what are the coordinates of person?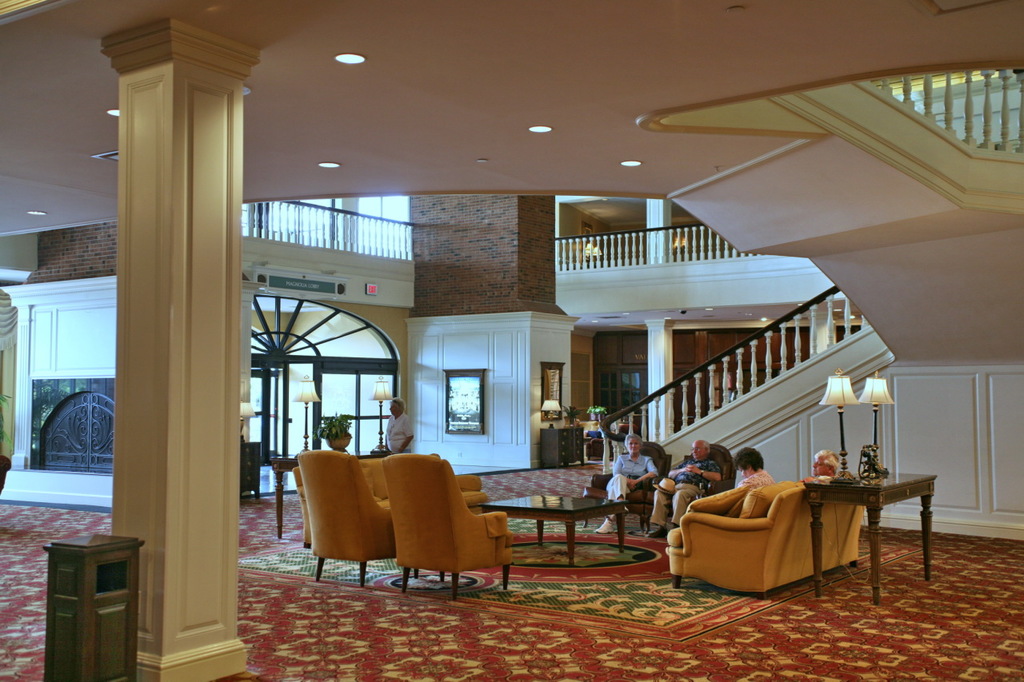
x1=646 y1=438 x2=722 y2=541.
